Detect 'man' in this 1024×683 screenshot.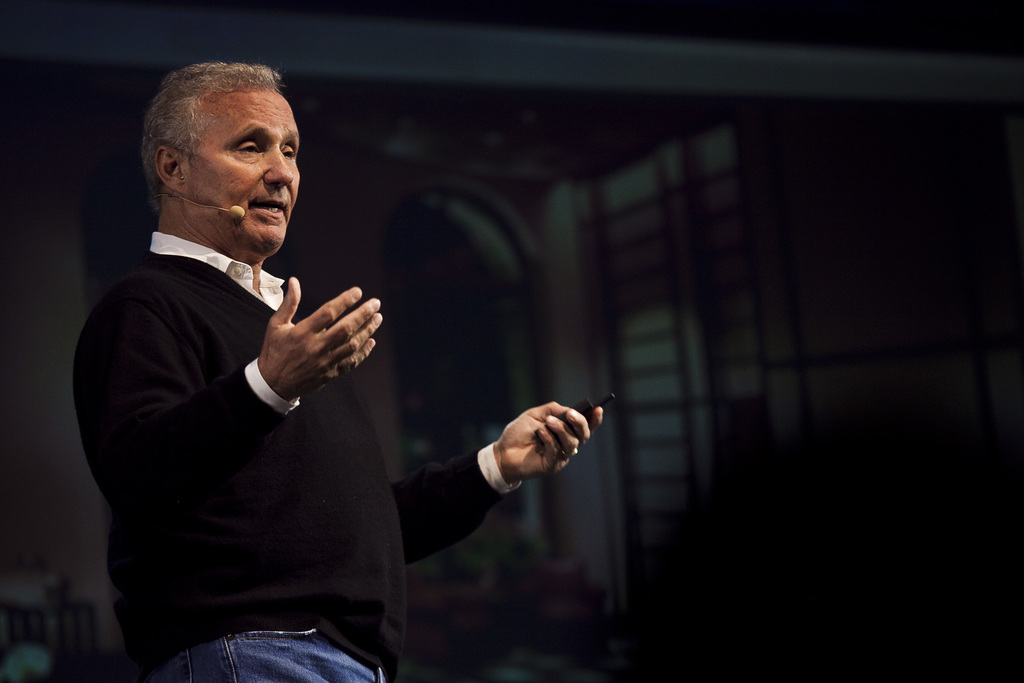
Detection: [88,73,470,673].
